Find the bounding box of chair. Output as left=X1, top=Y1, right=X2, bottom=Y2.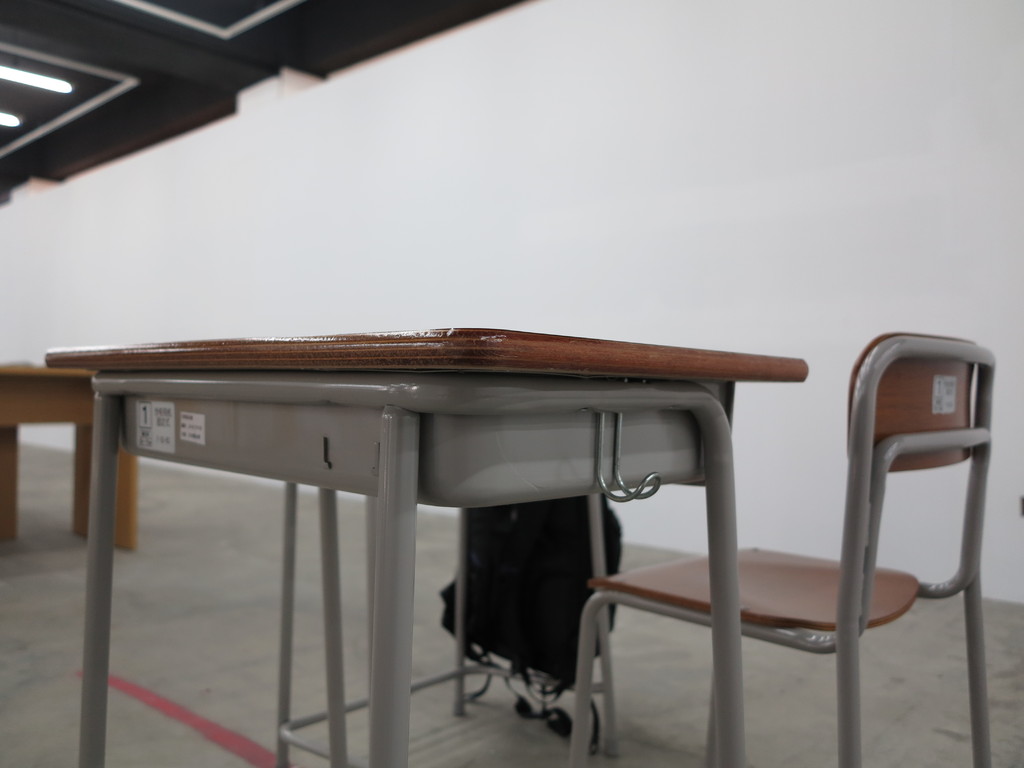
left=639, top=326, right=987, bottom=743.
